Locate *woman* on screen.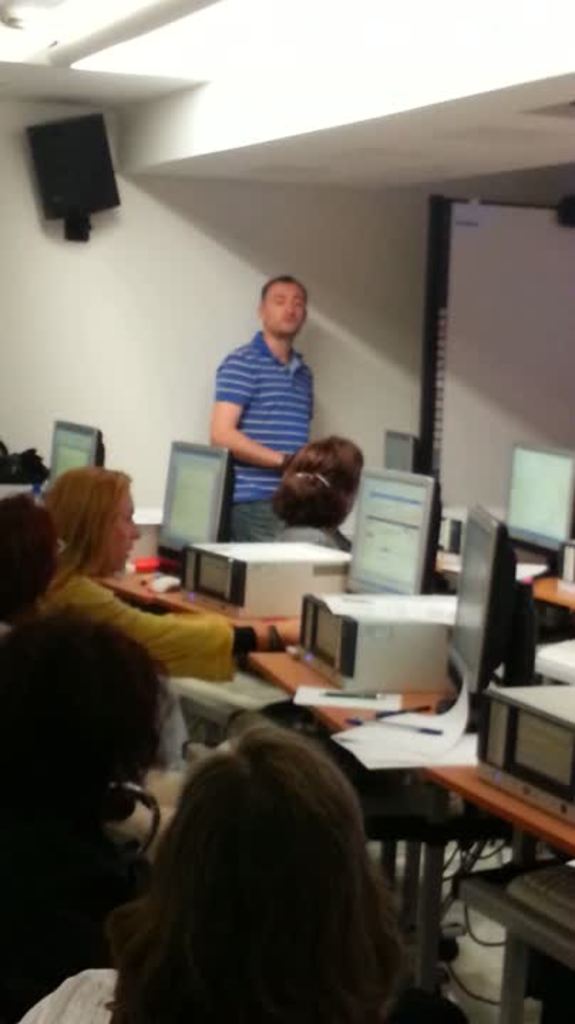
On screen at [x1=33, y1=474, x2=297, y2=684].
